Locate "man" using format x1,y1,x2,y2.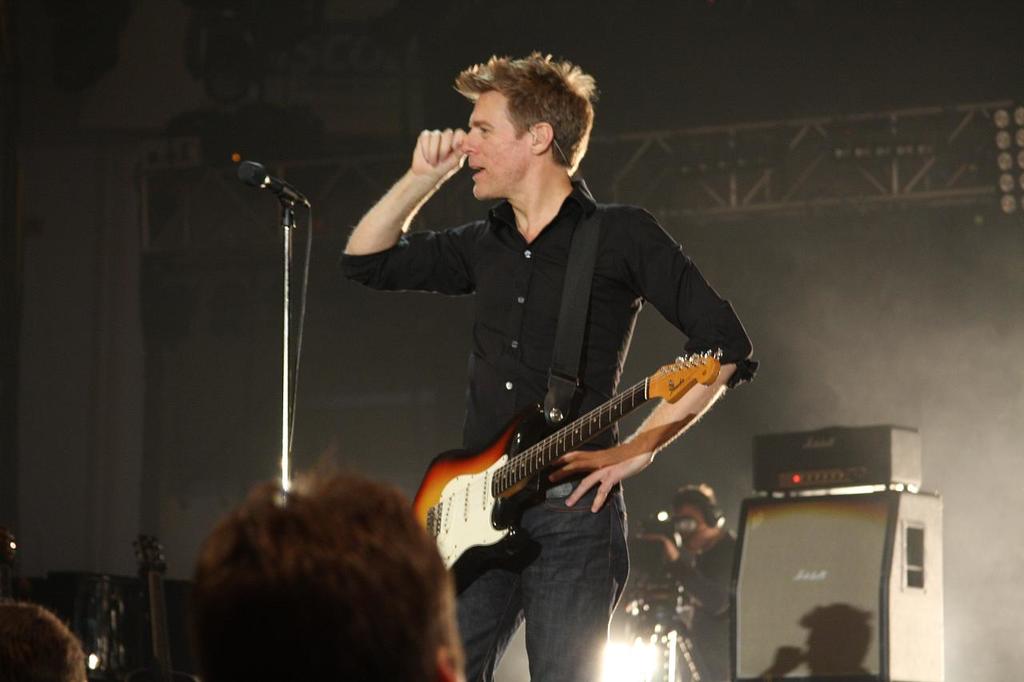
642,484,740,681.
